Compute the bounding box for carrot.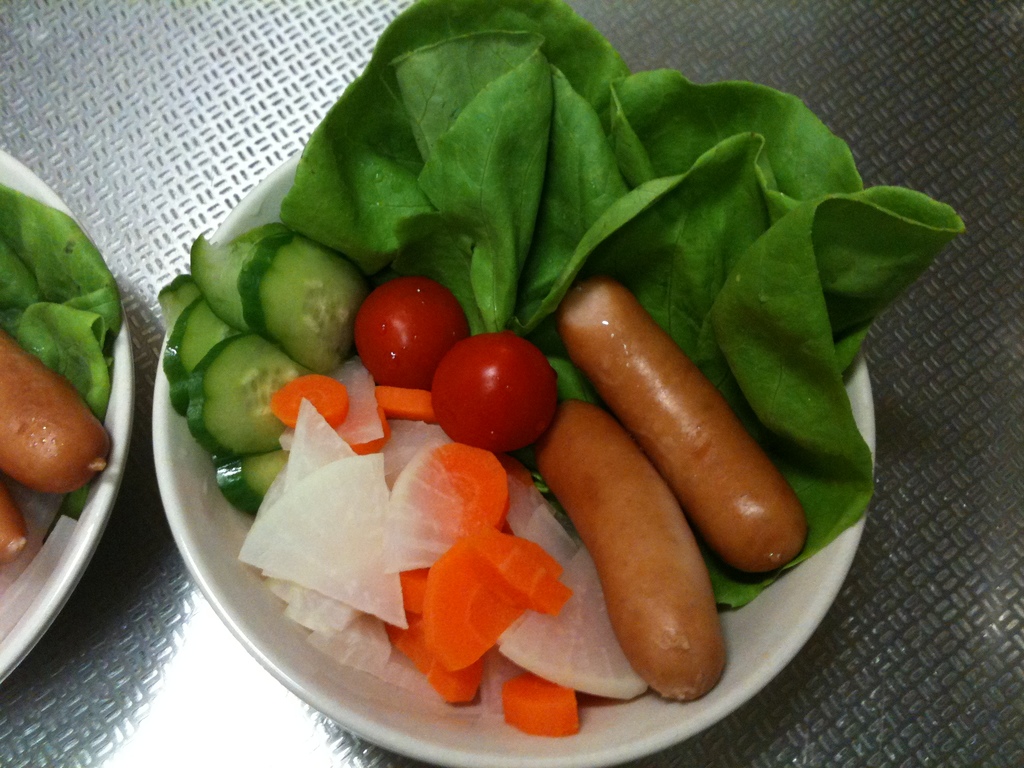
{"x1": 376, "y1": 386, "x2": 436, "y2": 420}.
